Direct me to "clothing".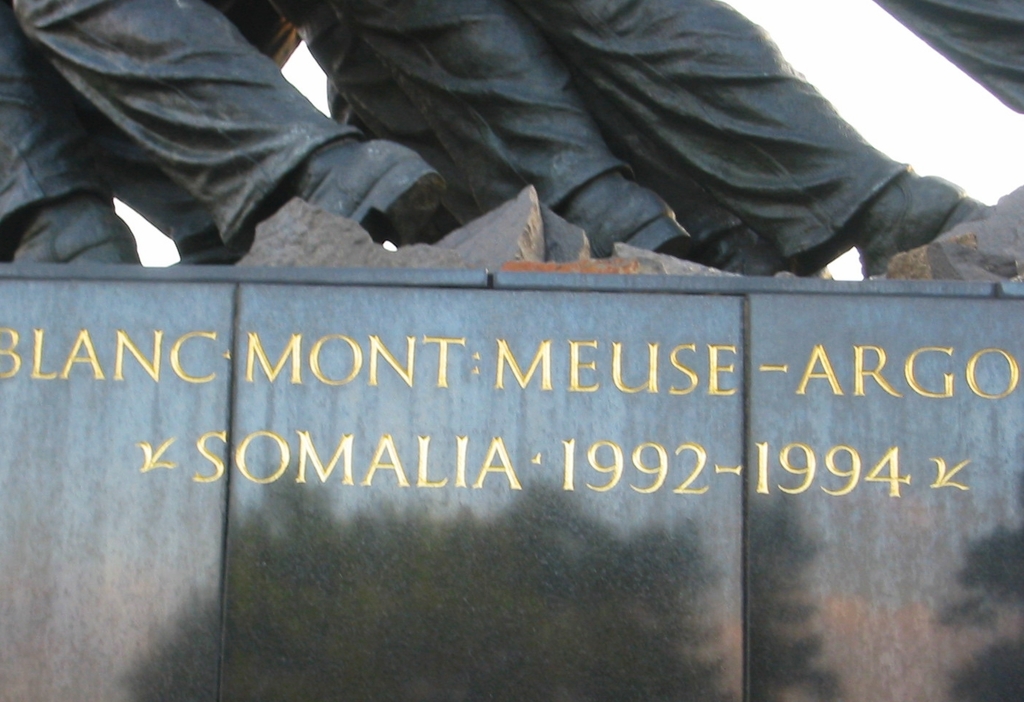
Direction: x1=0 y1=0 x2=373 y2=241.
